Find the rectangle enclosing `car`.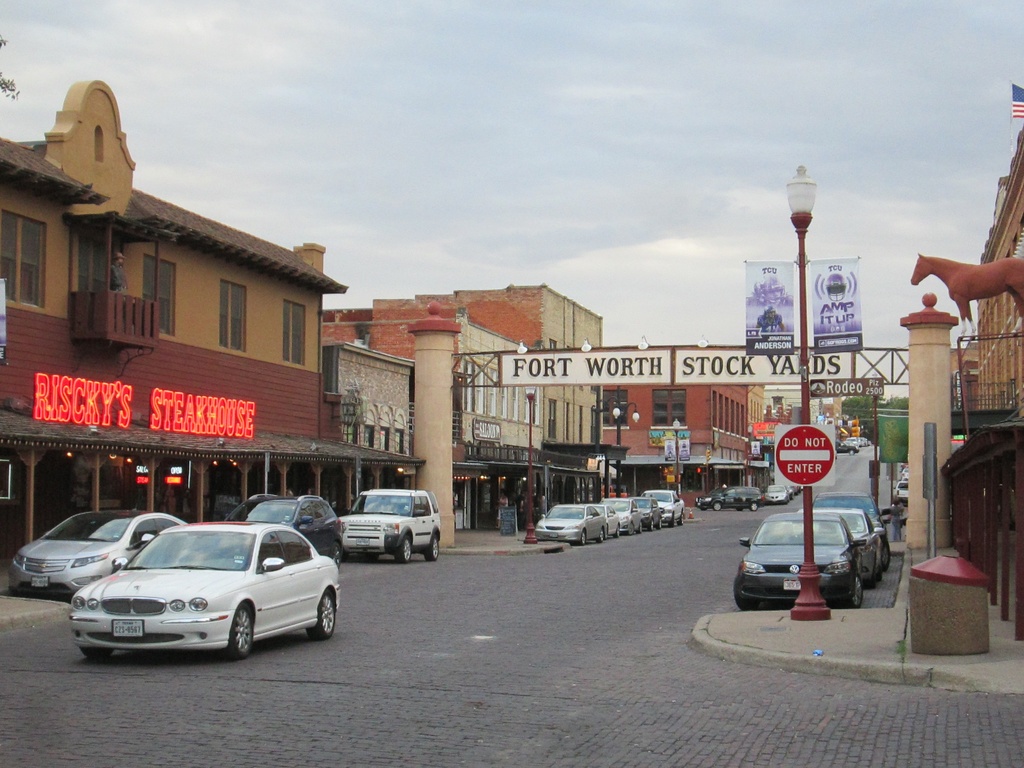
733,511,867,611.
